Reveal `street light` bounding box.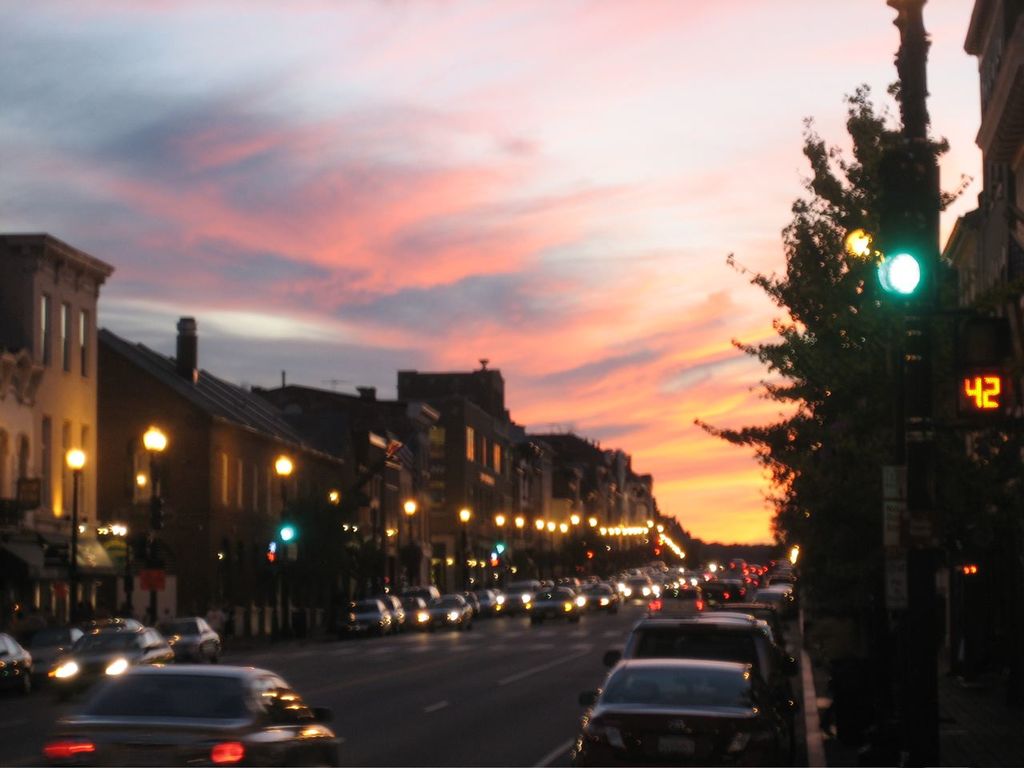
Revealed: (56,442,90,617).
